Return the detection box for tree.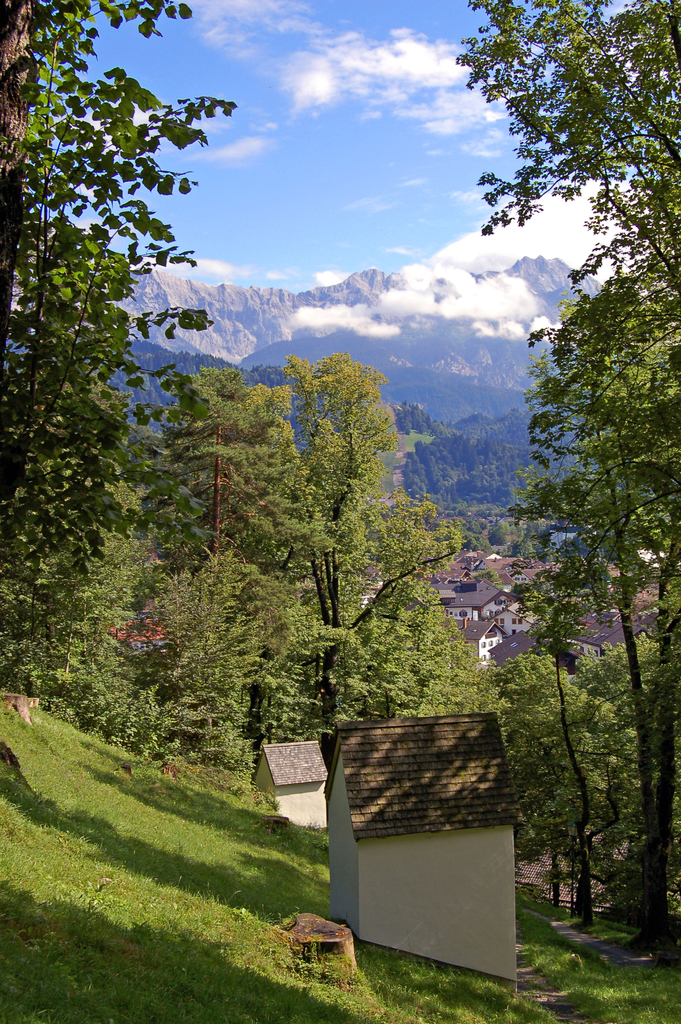
0:0:239:703.
